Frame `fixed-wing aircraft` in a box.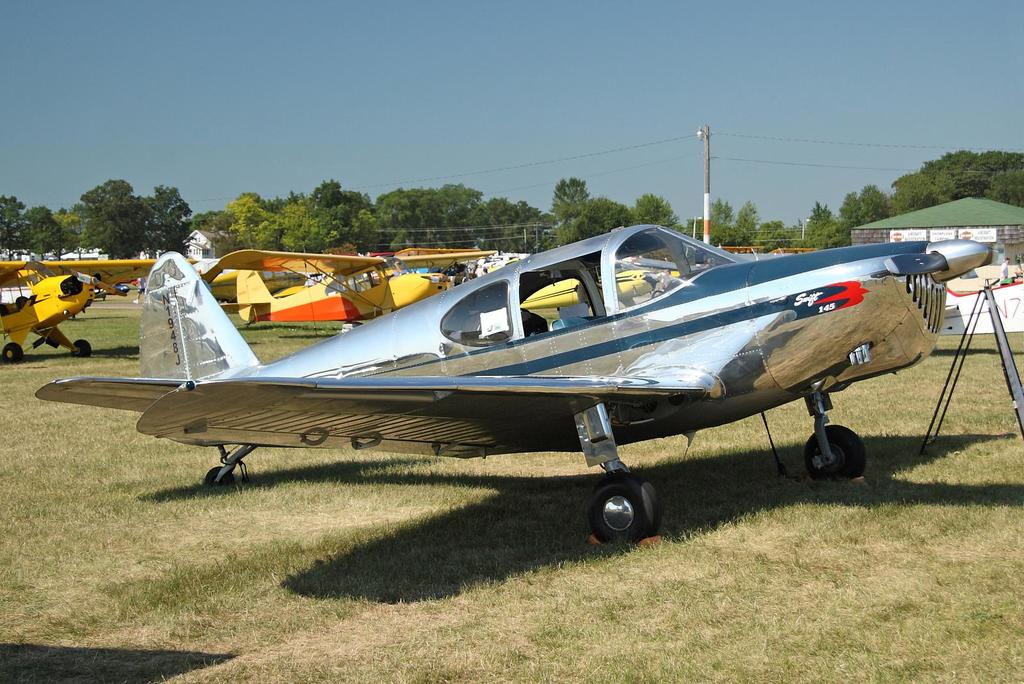
detection(0, 250, 165, 368).
